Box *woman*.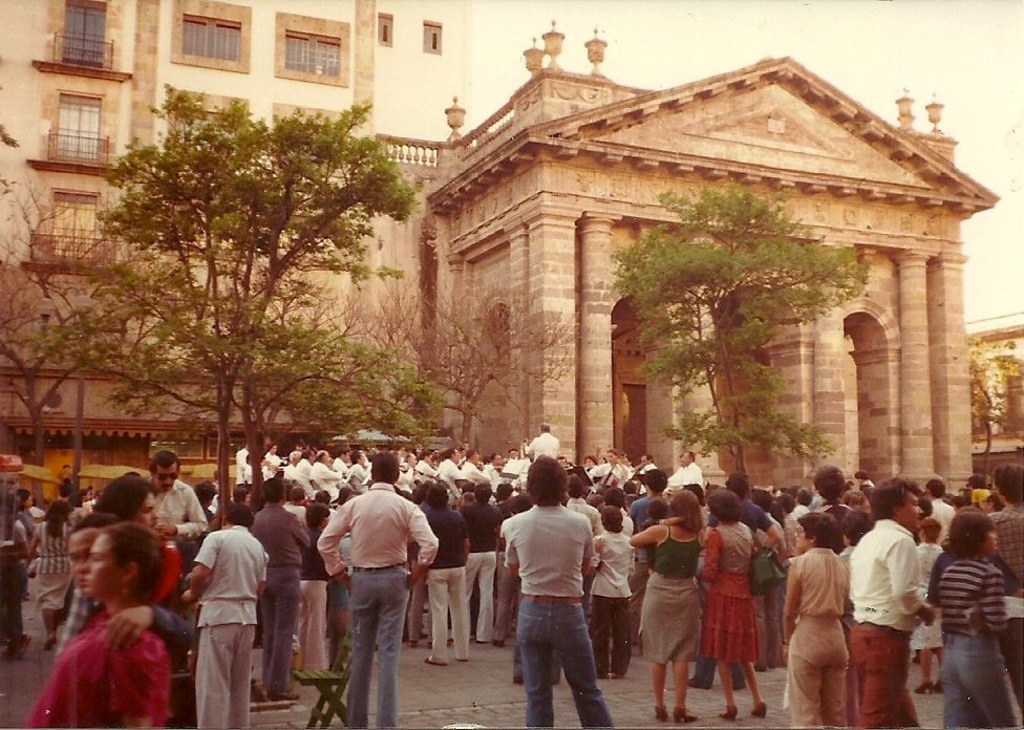
BBox(423, 484, 477, 663).
